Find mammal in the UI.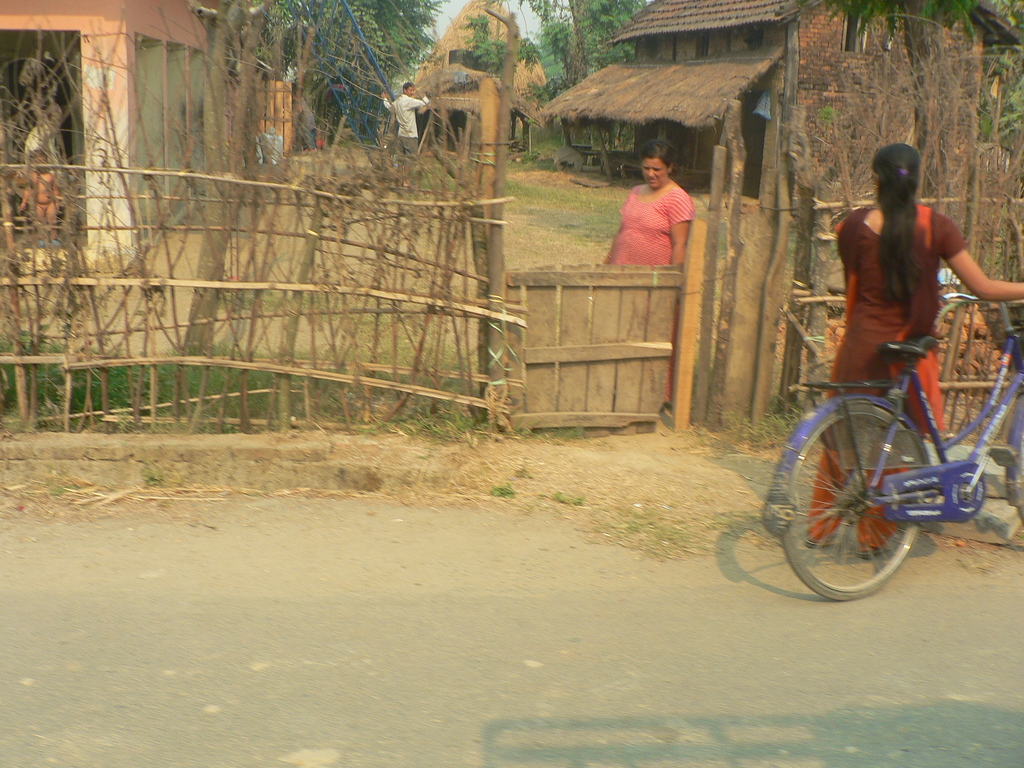
UI element at crop(610, 152, 716, 253).
